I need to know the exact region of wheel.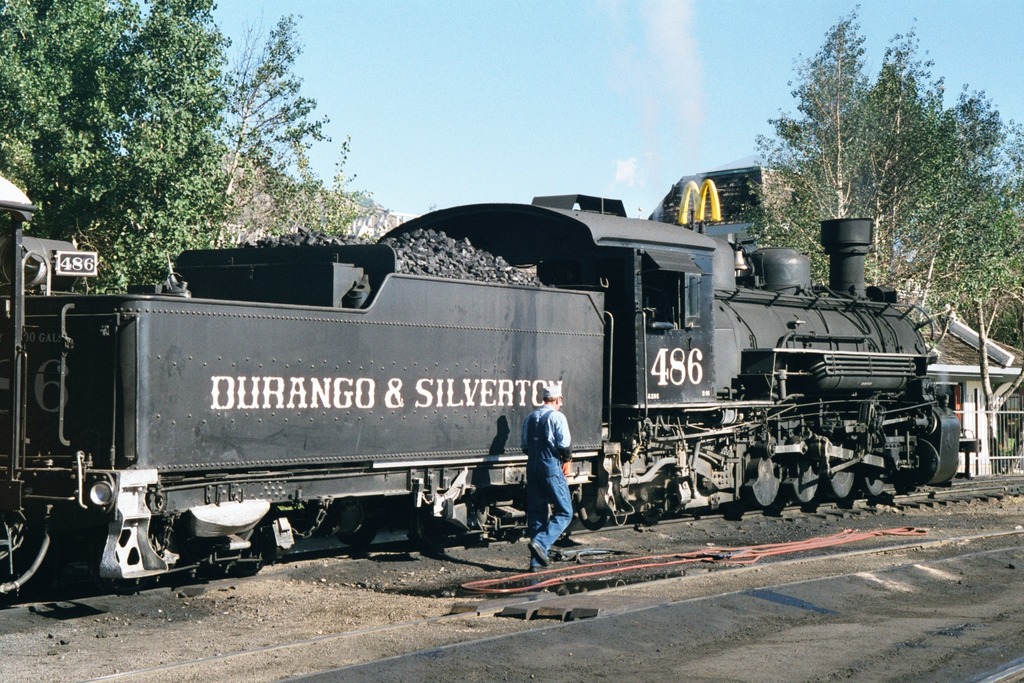
Region: region(748, 456, 782, 504).
